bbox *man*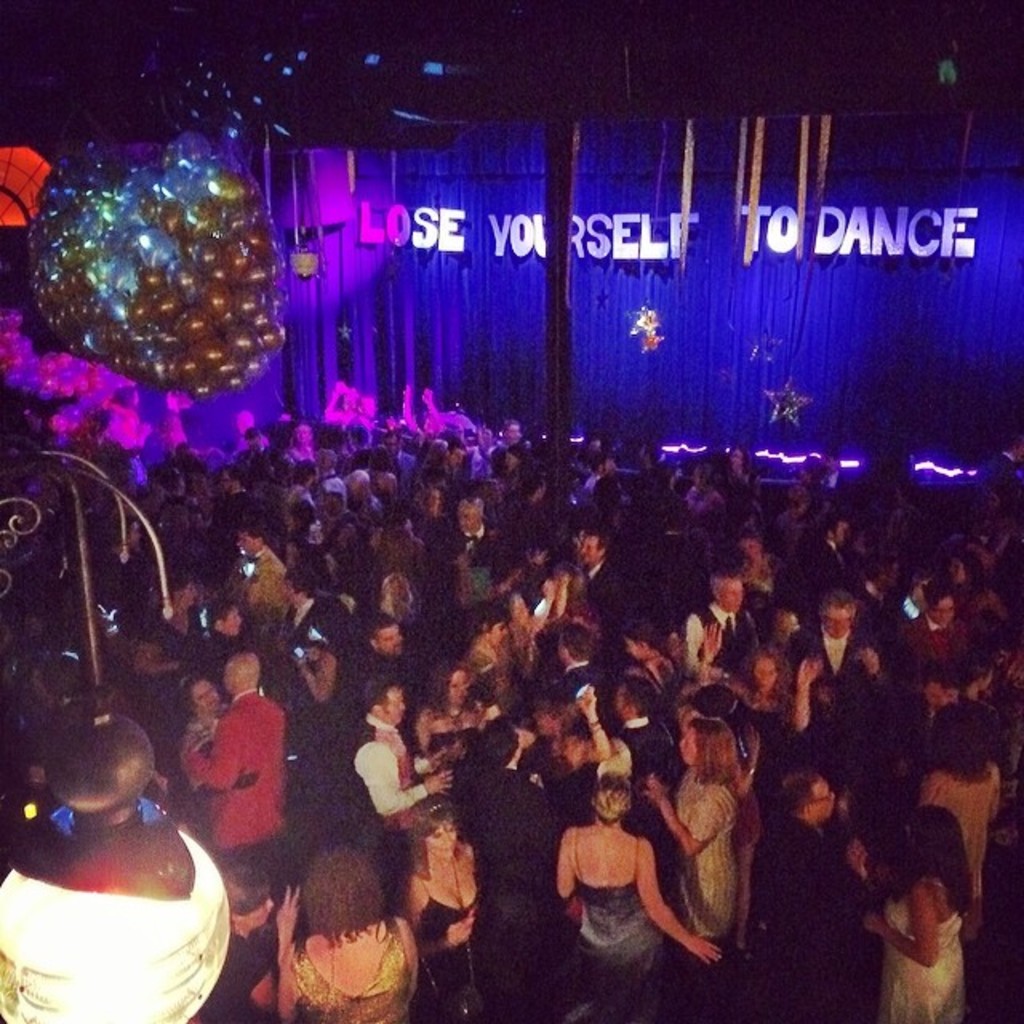
792 586 878 712
